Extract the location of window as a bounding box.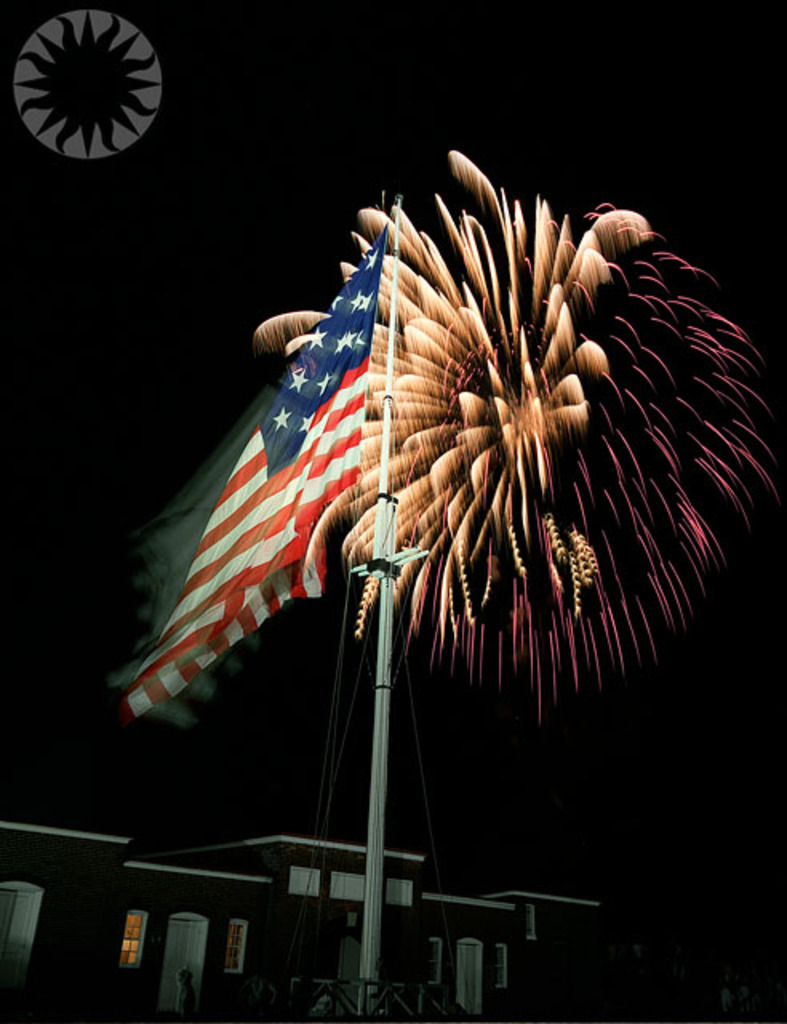
(x1=424, y1=941, x2=443, y2=989).
